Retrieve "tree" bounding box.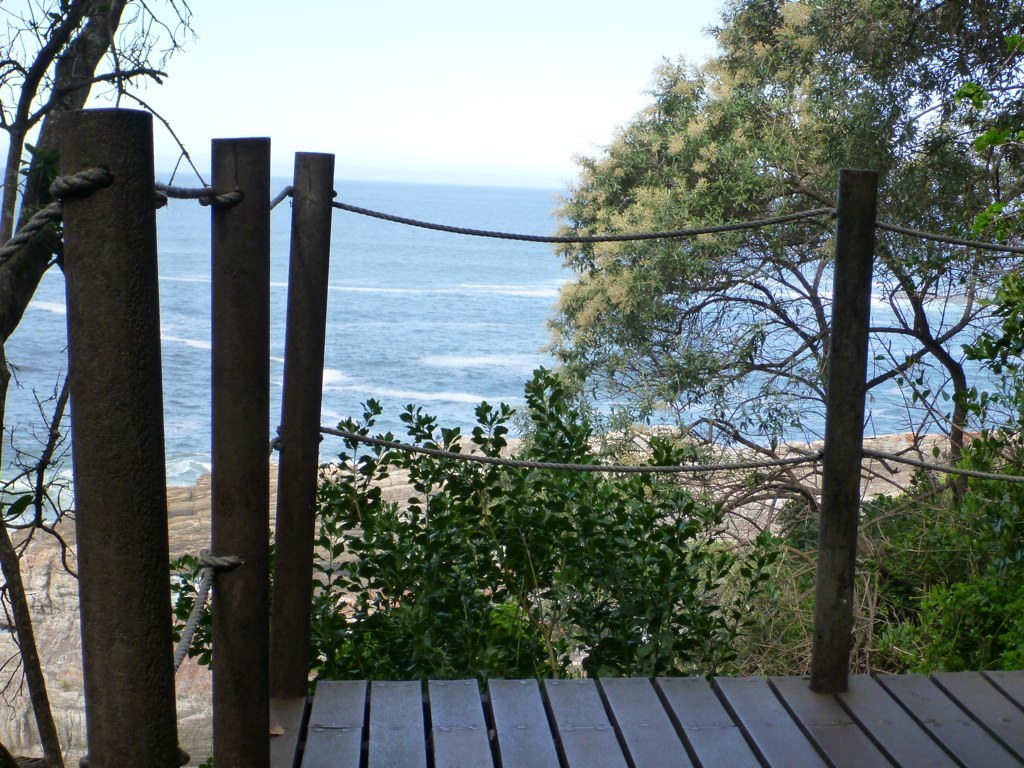
Bounding box: select_region(0, 0, 200, 745).
